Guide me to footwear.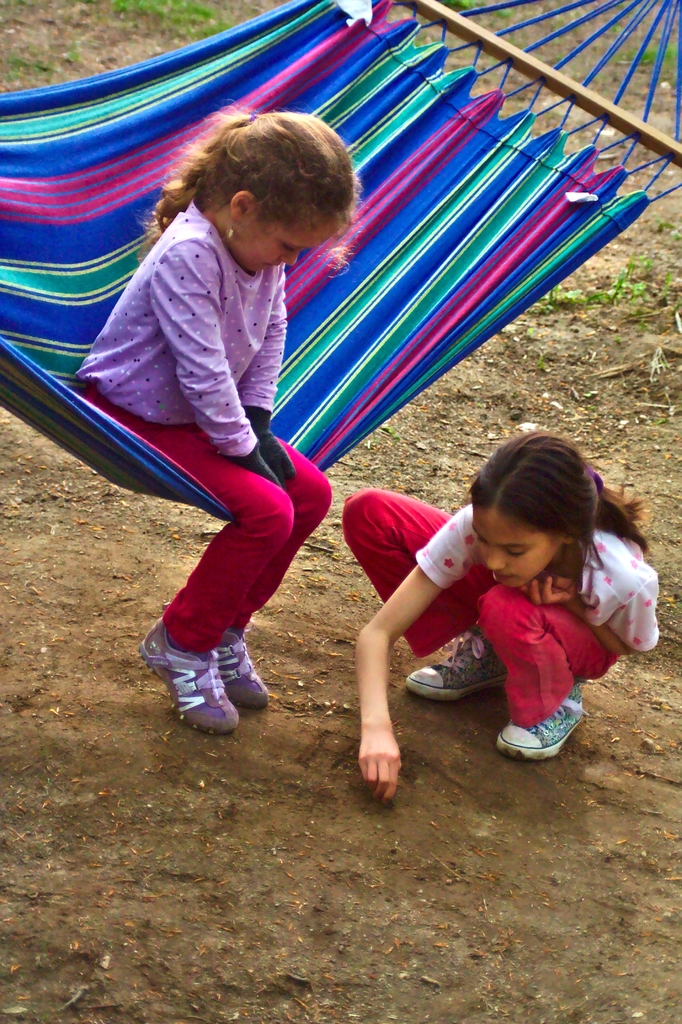
Guidance: (488,685,588,764).
